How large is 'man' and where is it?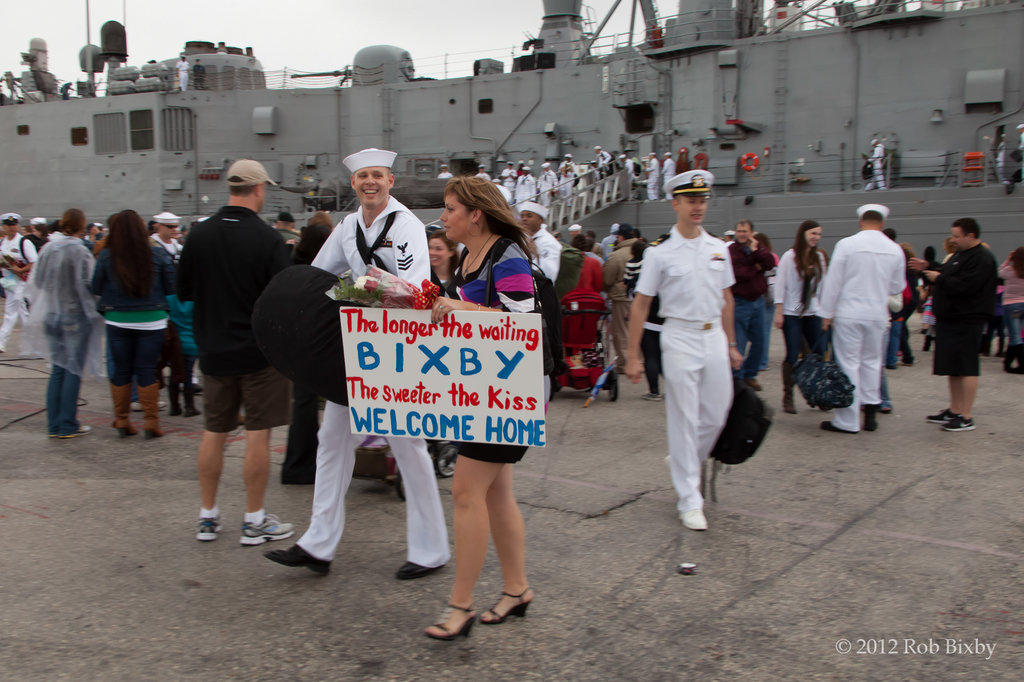
Bounding box: 436/163/453/178.
